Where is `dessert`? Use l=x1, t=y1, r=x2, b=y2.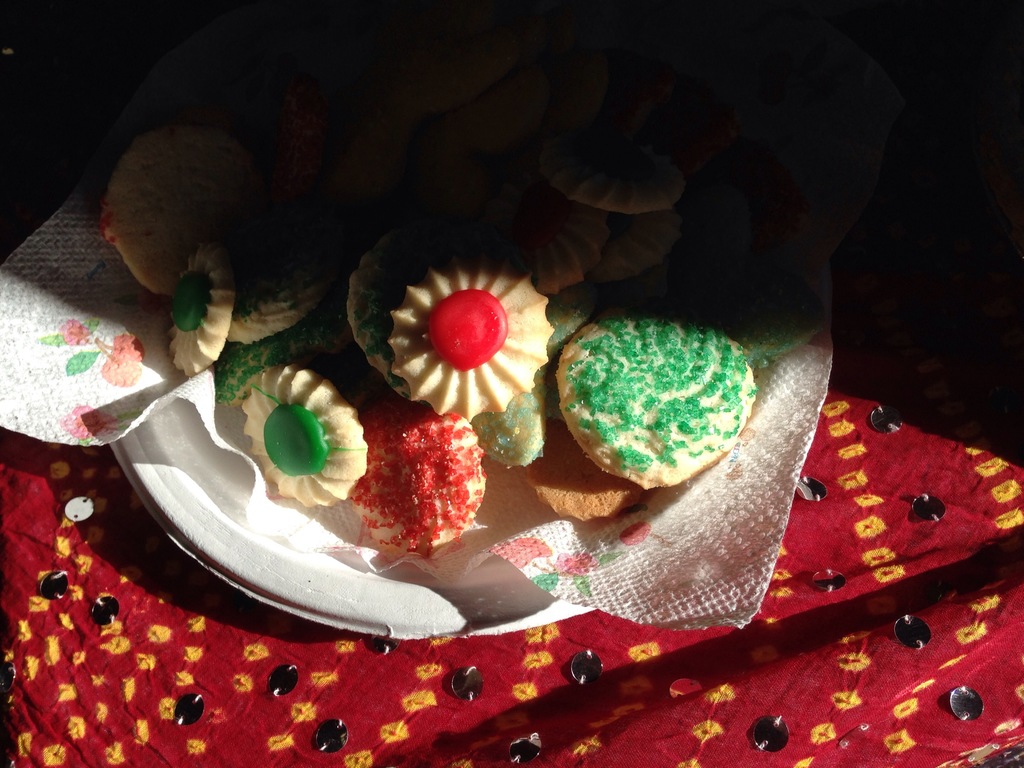
l=558, t=310, r=755, b=488.
